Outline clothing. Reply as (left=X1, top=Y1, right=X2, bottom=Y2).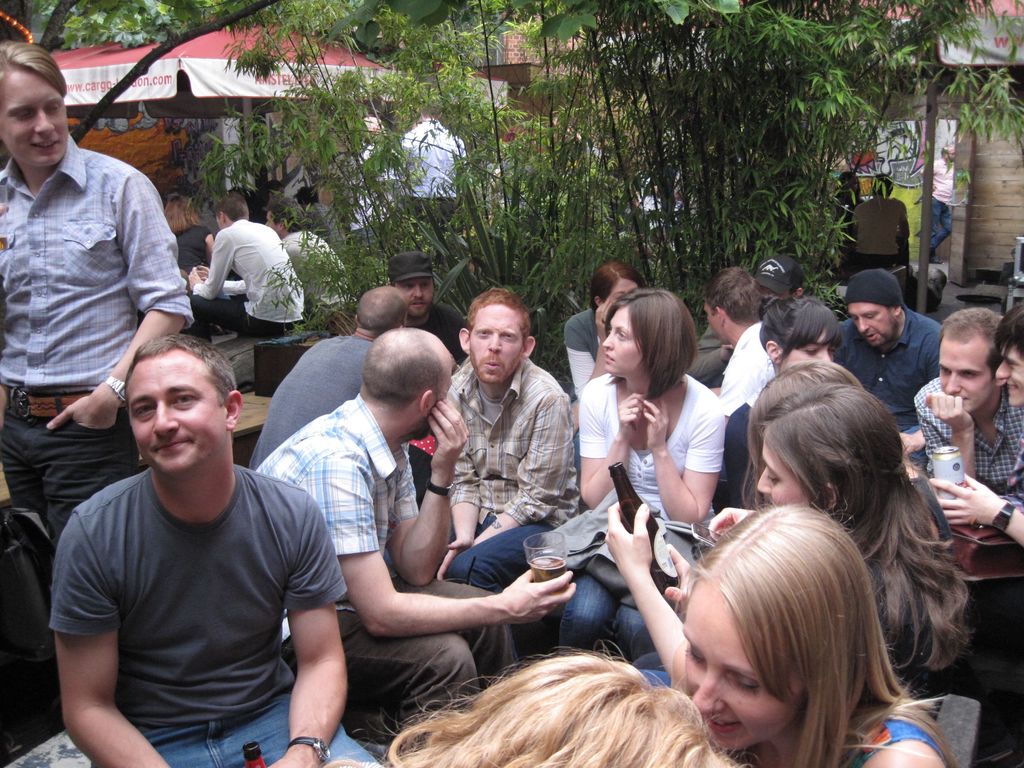
(left=189, top=218, right=307, bottom=335).
